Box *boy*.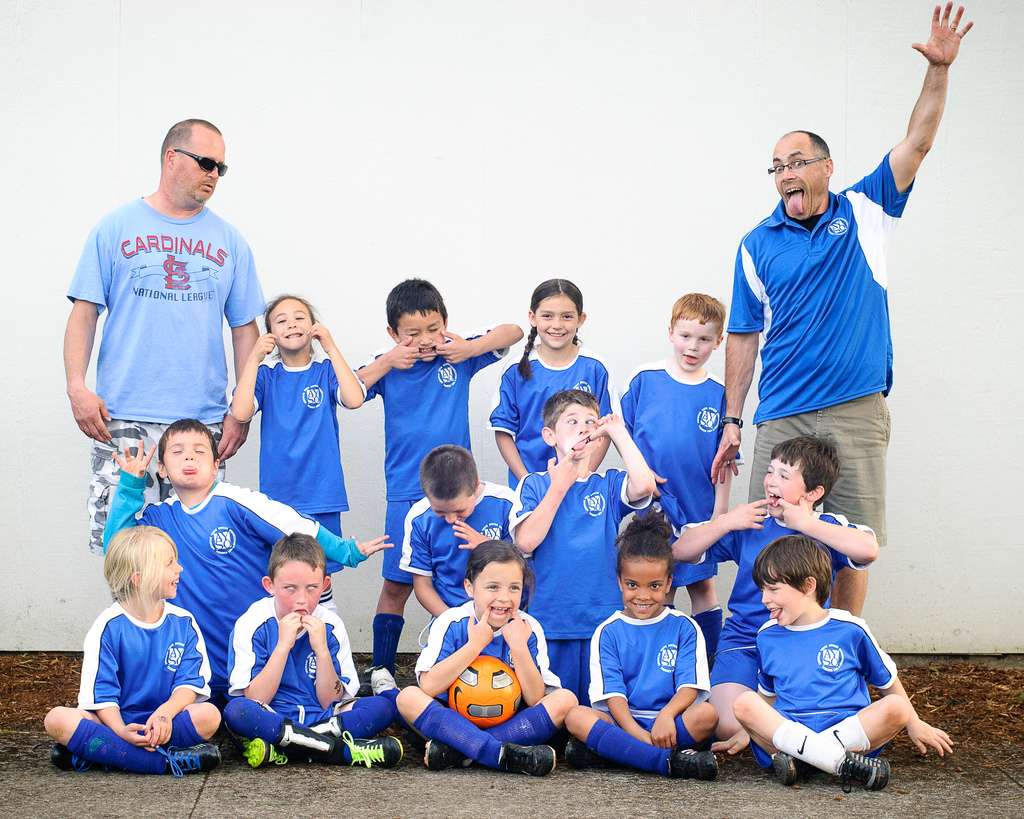
(612,290,744,669).
